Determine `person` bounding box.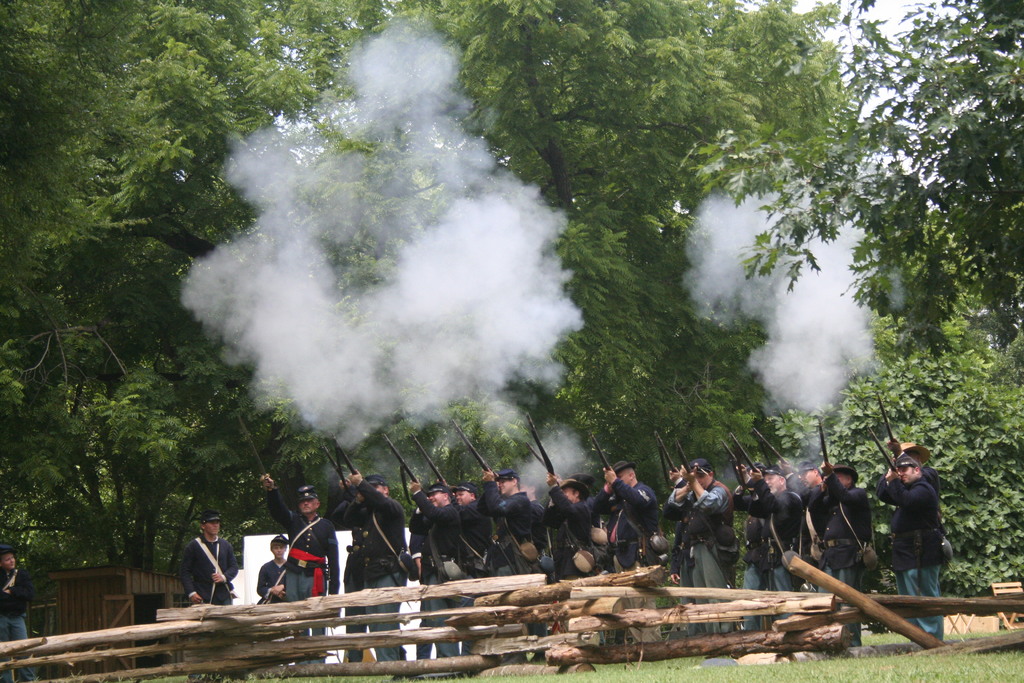
Determined: x1=652 y1=461 x2=691 y2=638.
